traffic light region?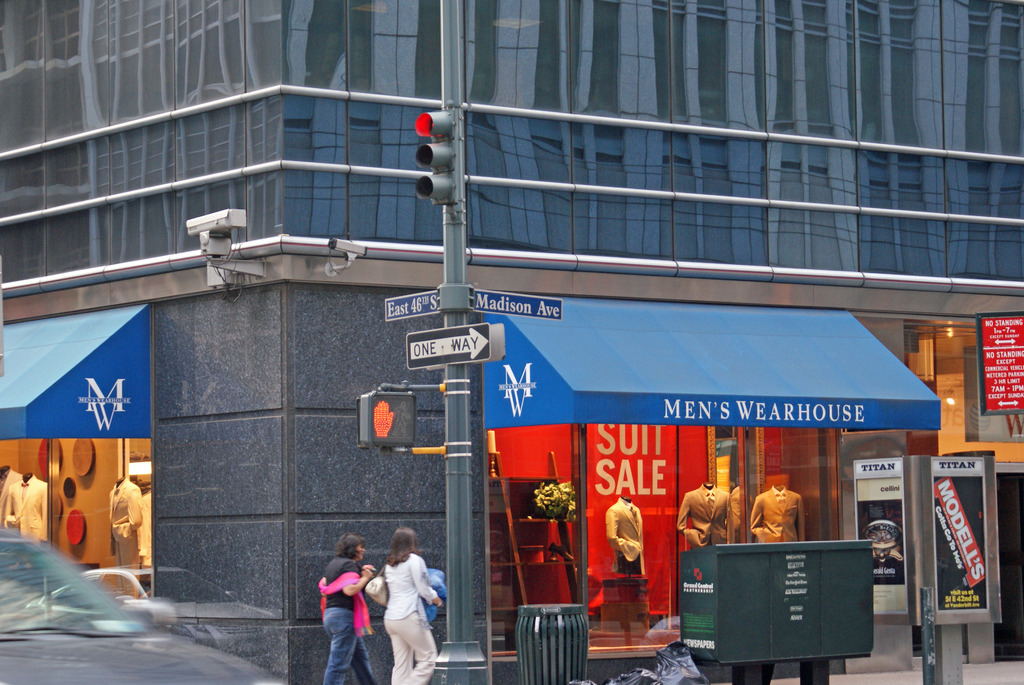
[361, 392, 416, 448]
